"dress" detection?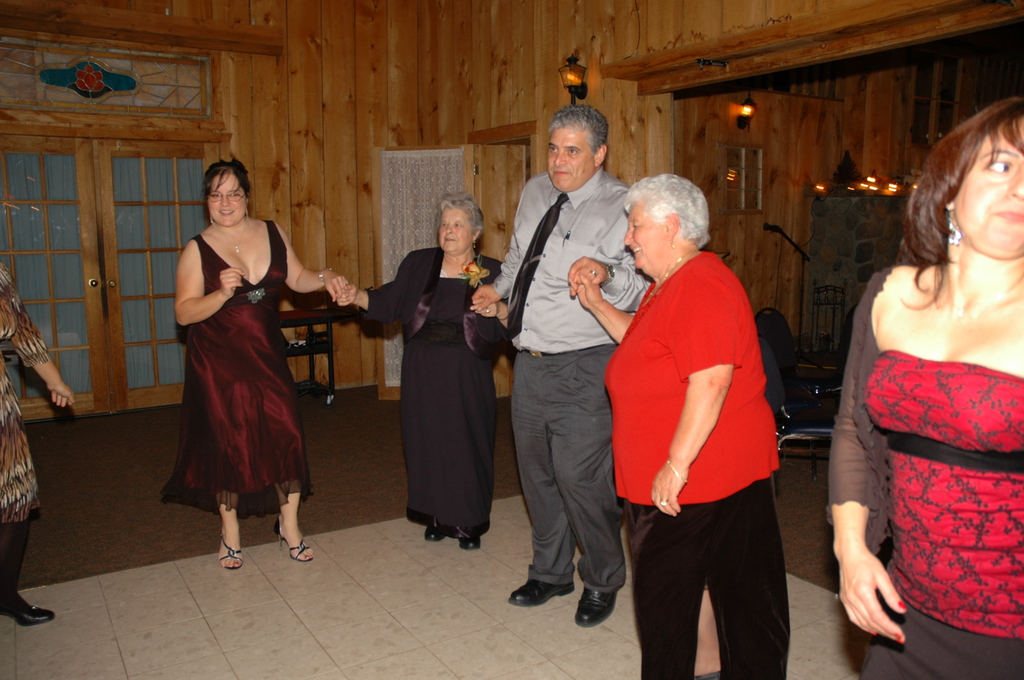
pyautogui.locateOnScreen(400, 279, 499, 540)
